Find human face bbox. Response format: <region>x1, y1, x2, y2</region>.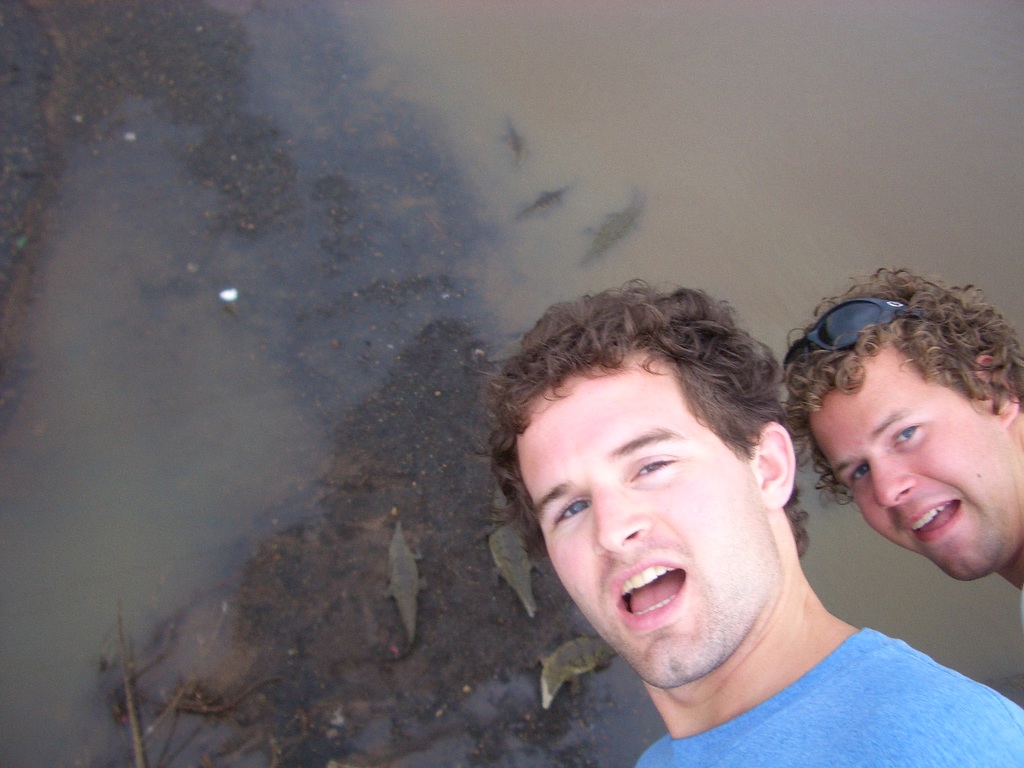
<region>520, 346, 760, 686</region>.
